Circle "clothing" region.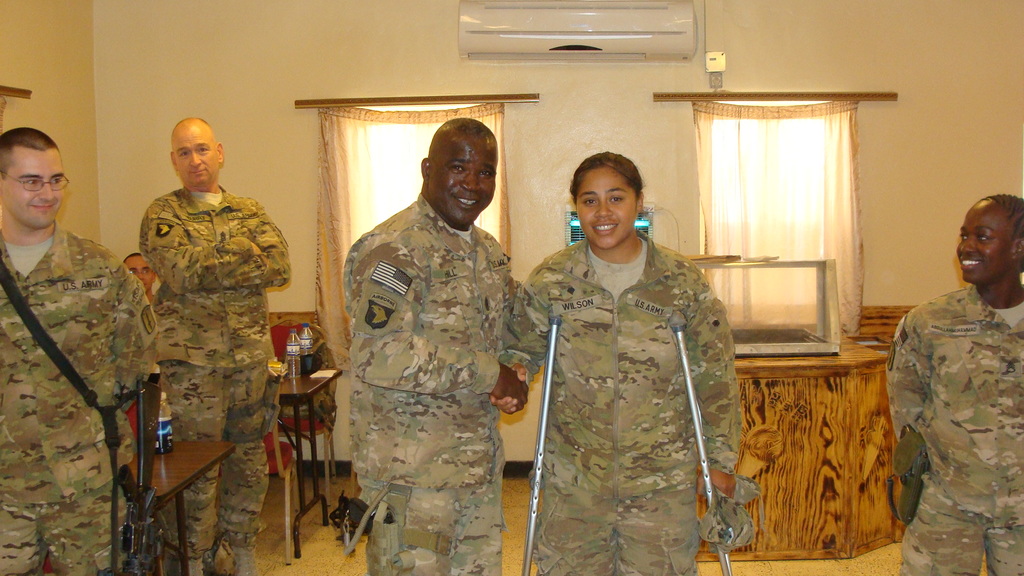
Region: [left=888, top=235, right=1023, bottom=570].
